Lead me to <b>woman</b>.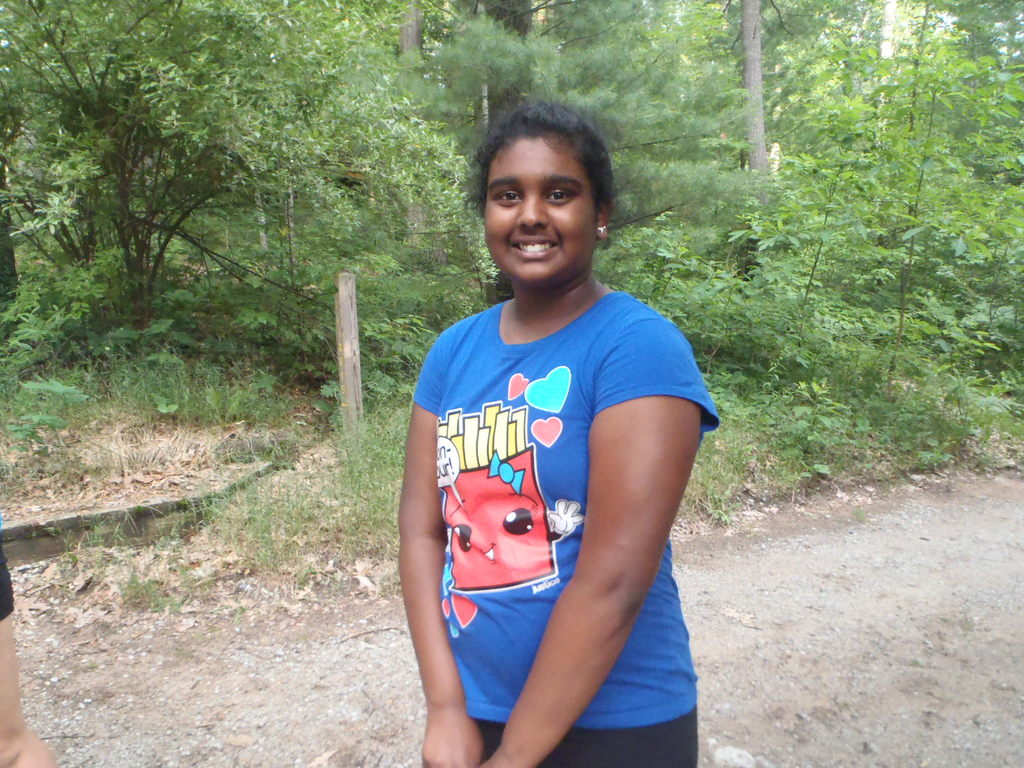
Lead to BBox(392, 83, 726, 767).
